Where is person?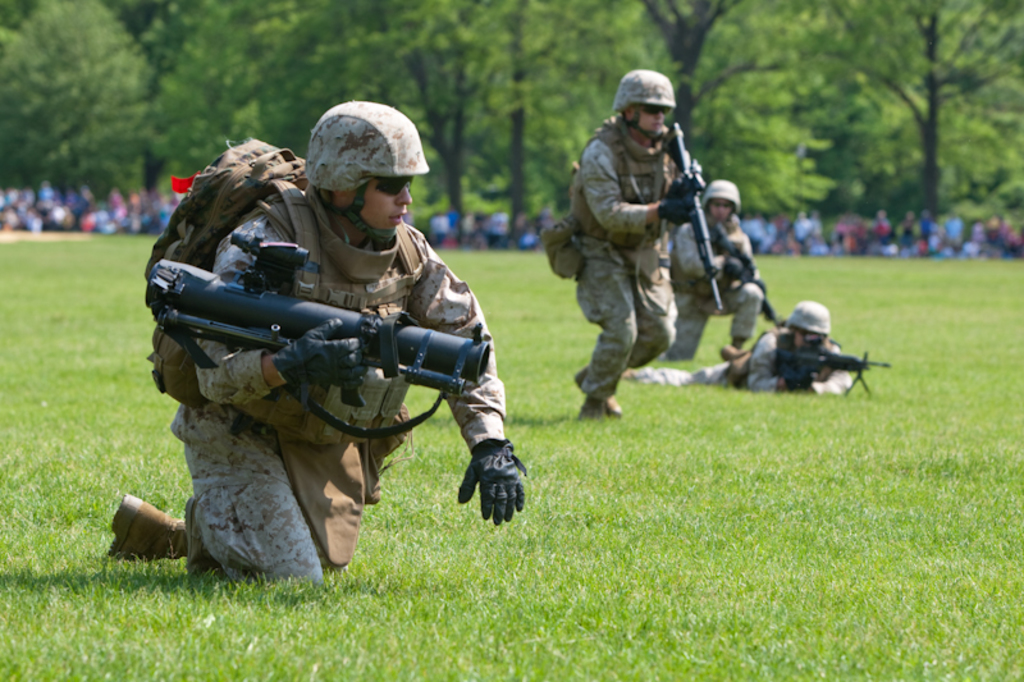
573 68 708 417.
